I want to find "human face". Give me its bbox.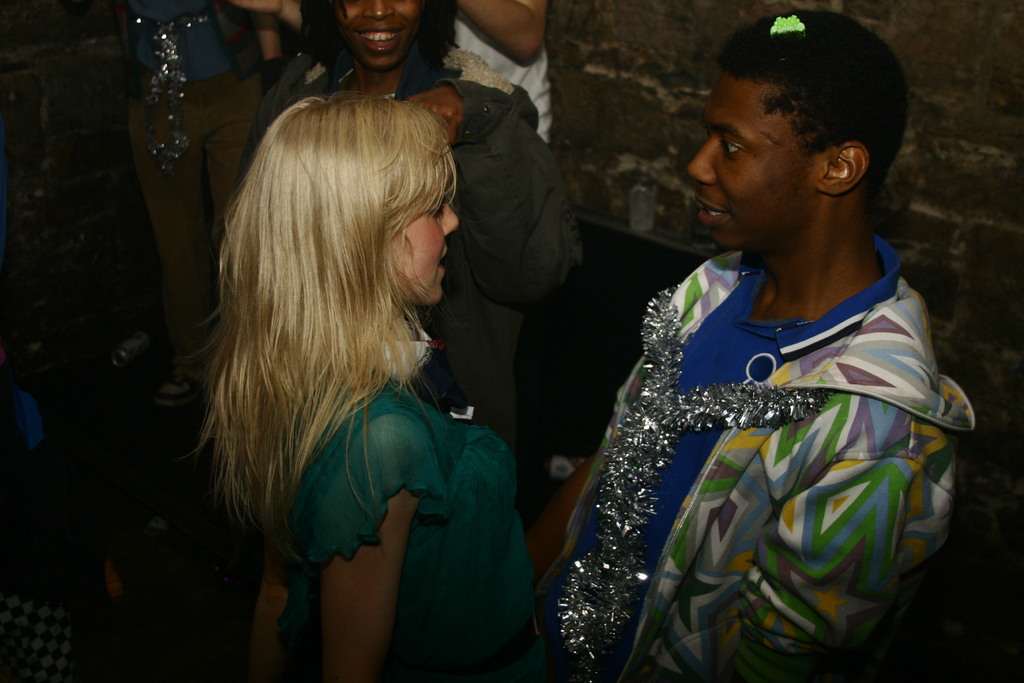
x1=685, y1=72, x2=813, y2=245.
